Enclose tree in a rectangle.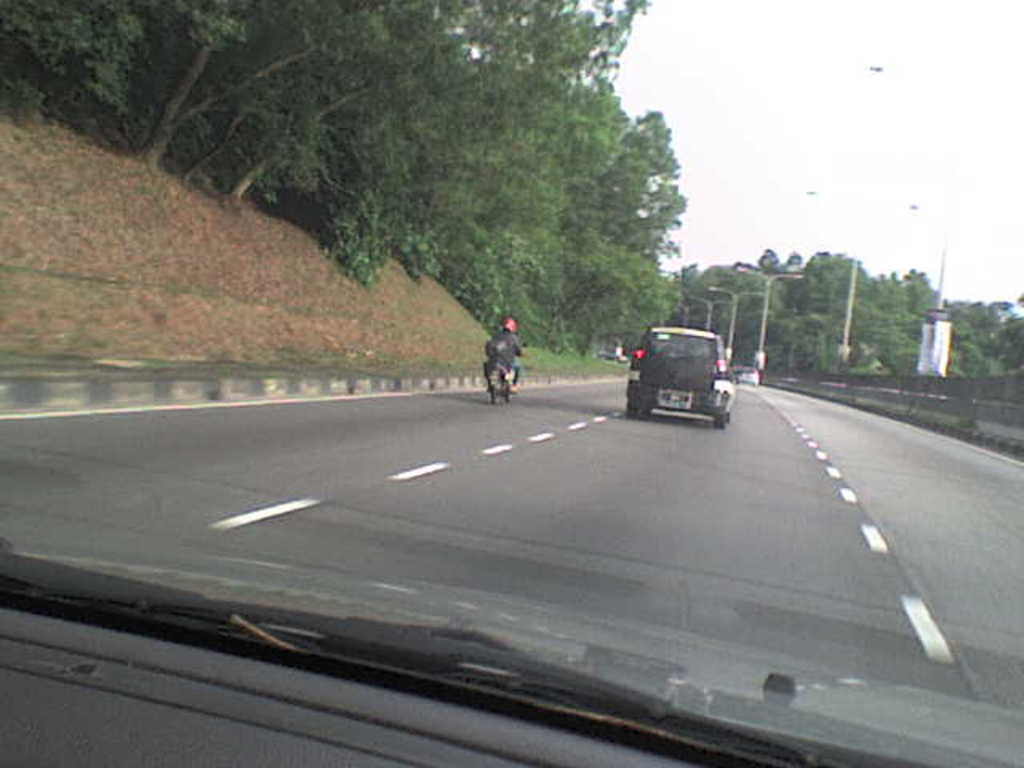
[250,0,574,304].
